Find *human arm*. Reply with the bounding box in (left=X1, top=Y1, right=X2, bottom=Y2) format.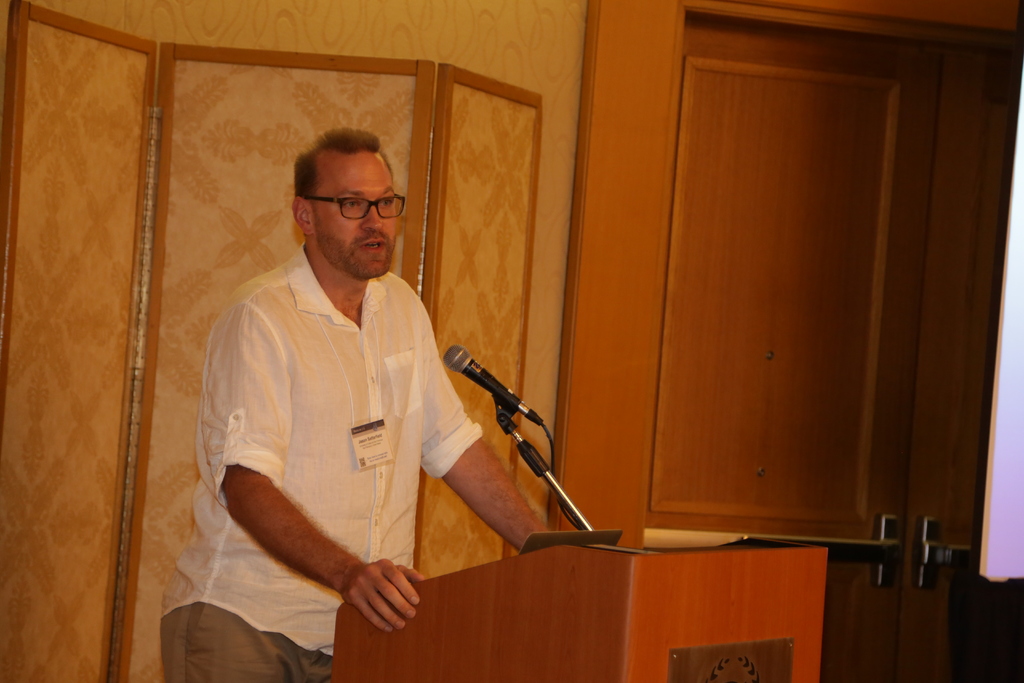
(left=209, top=488, right=419, bottom=636).
